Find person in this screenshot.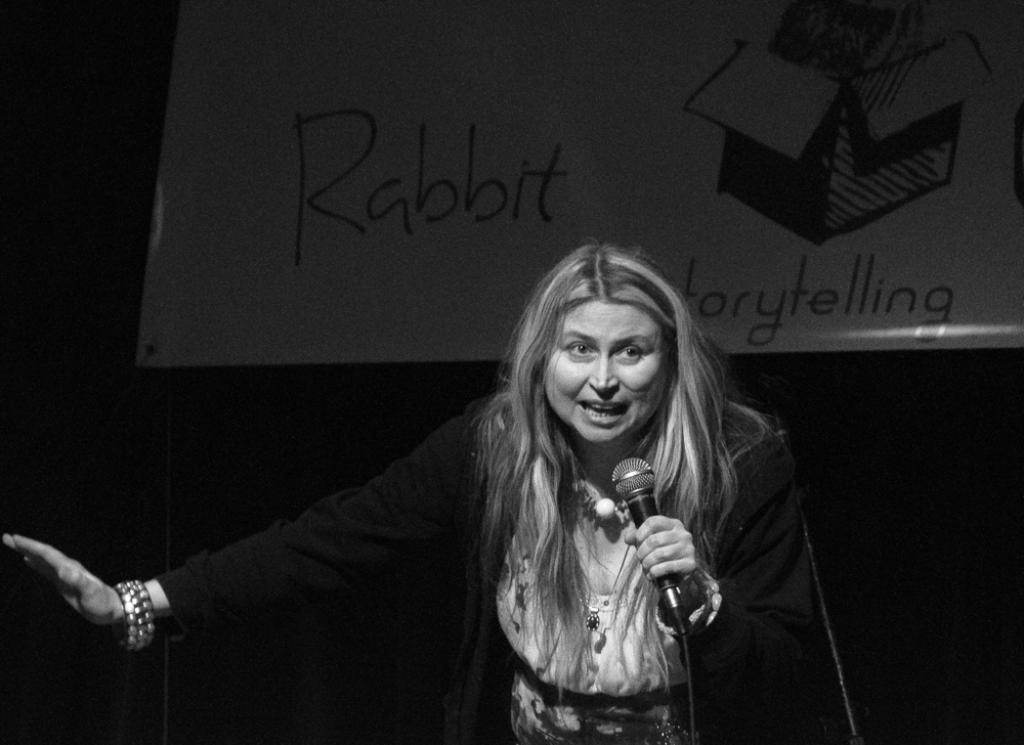
The bounding box for person is select_region(0, 231, 802, 743).
